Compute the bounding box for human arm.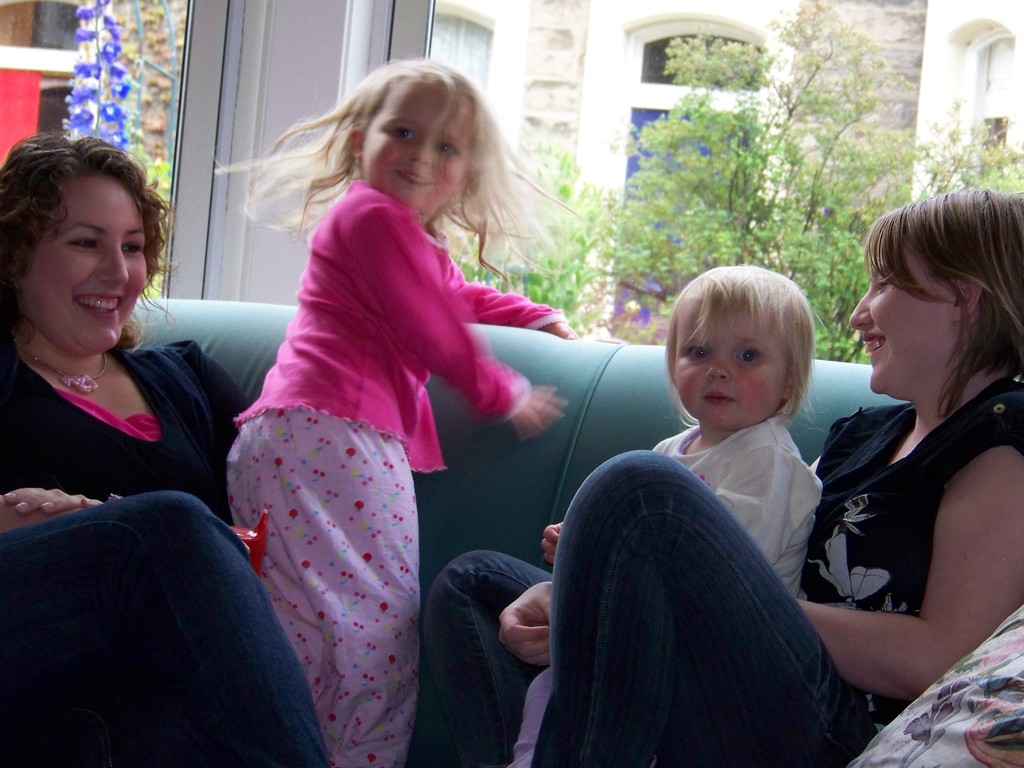
region(496, 561, 563, 674).
